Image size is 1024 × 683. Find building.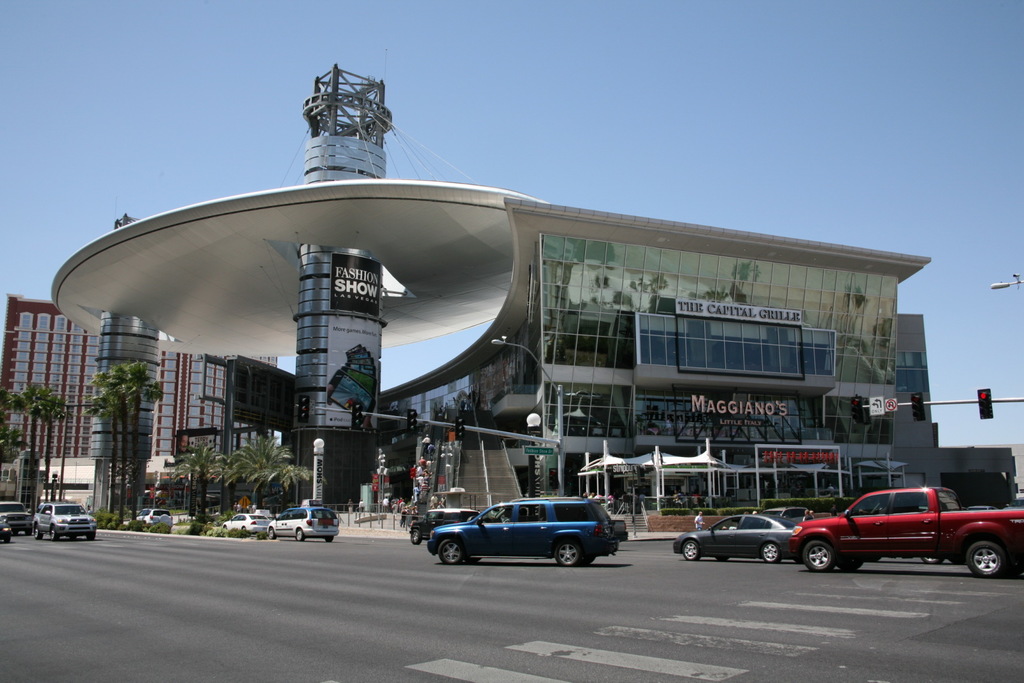
<bbox>2, 294, 296, 454</bbox>.
